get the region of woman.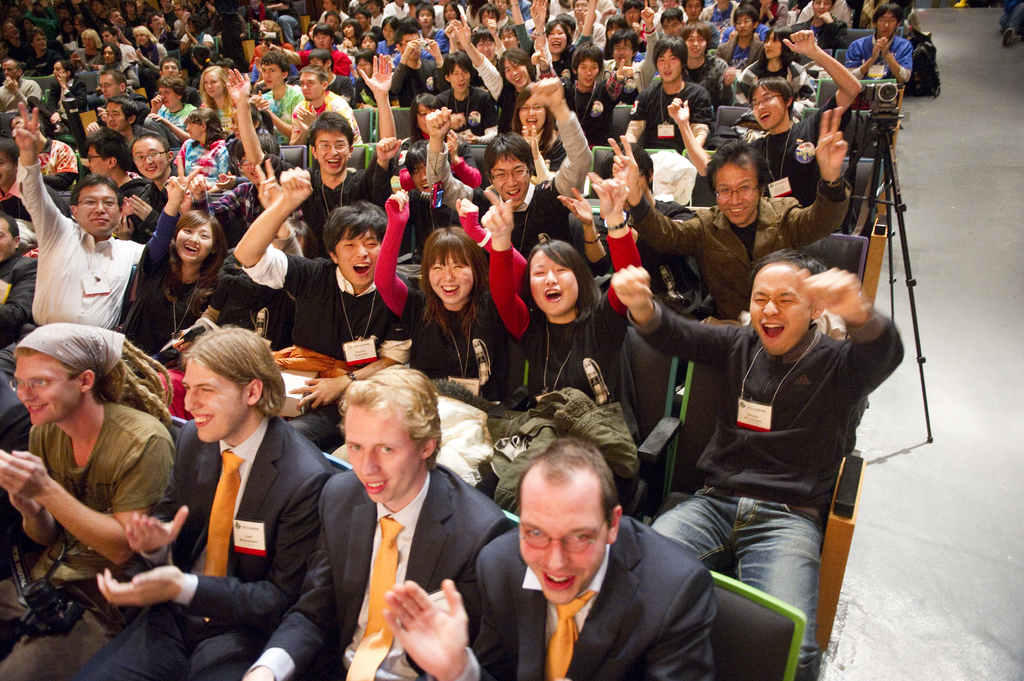
bbox=[0, 19, 35, 64].
